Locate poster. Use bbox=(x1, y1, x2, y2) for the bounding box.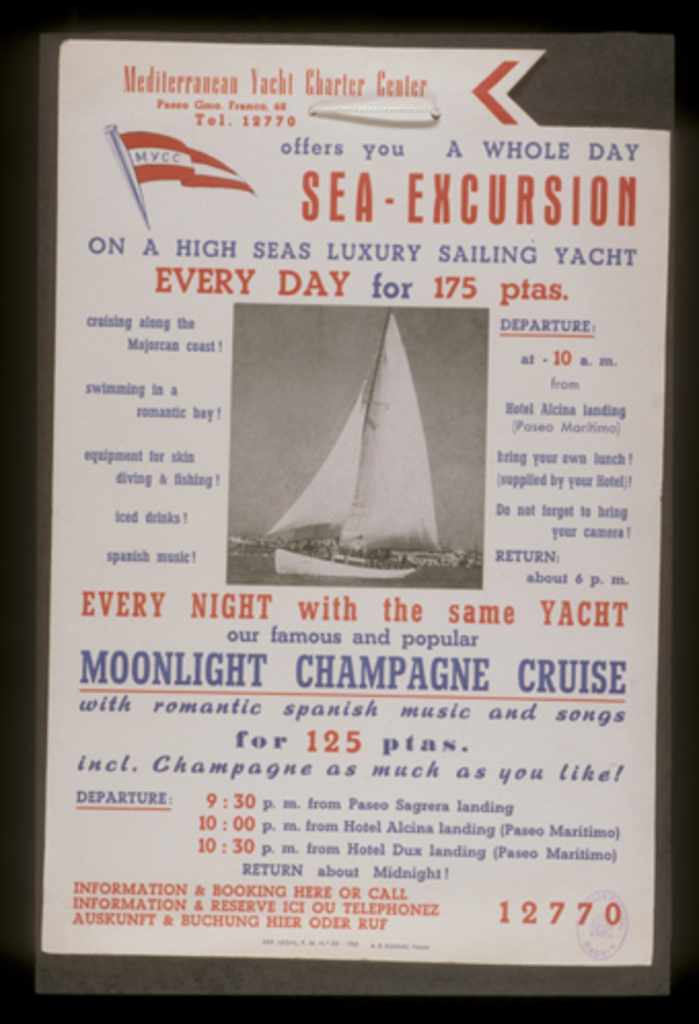
bbox=(33, 41, 670, 962).
